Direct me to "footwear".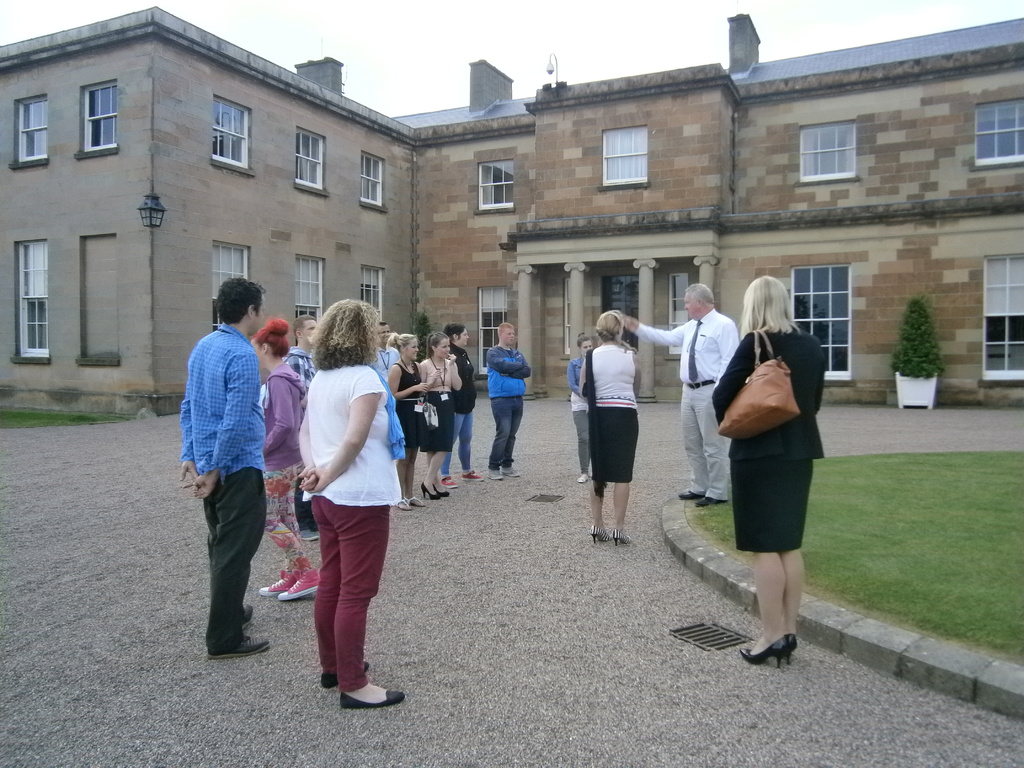
Direction: <box>578,471,587,484</box>.
